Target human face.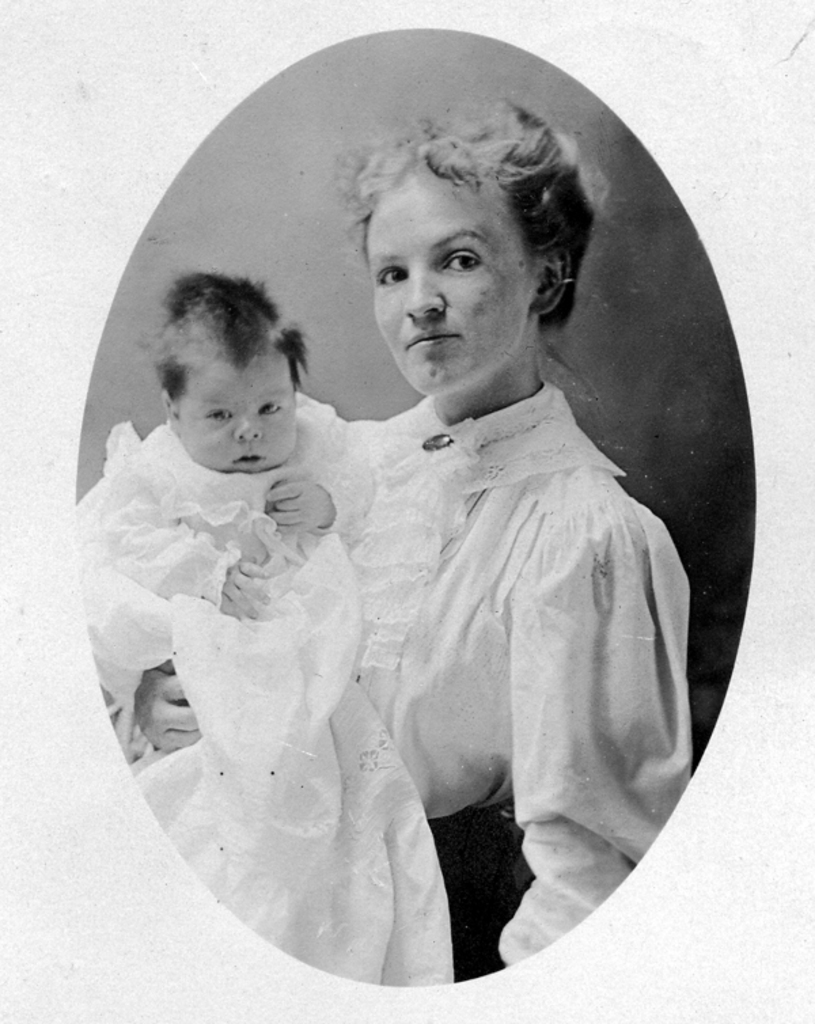
Target region: l=364, t=177, r=528, b=397.
